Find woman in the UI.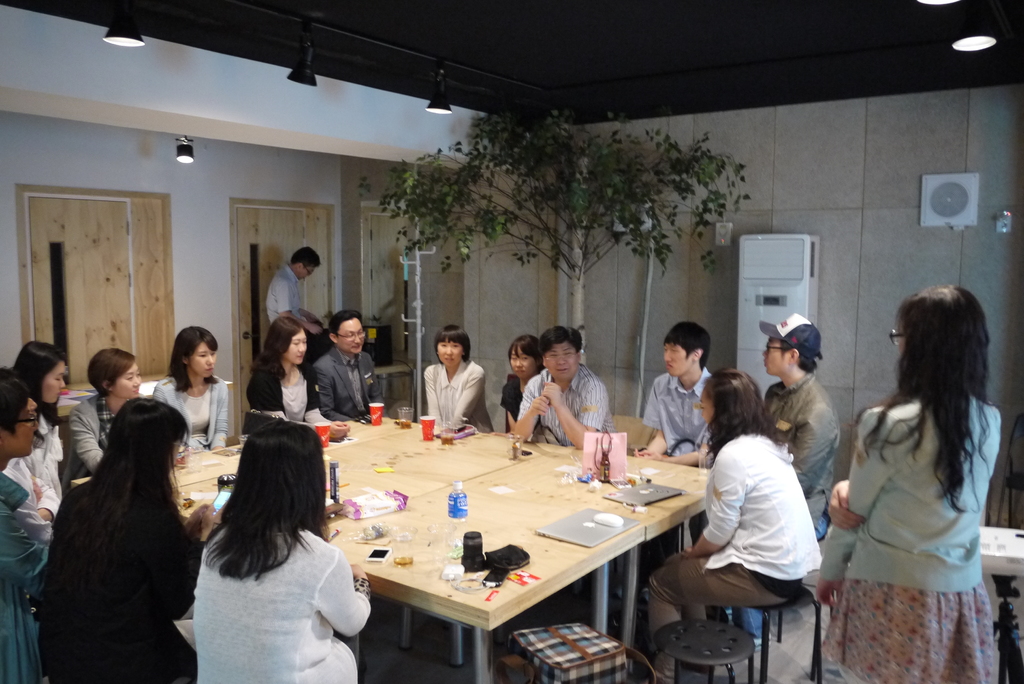
UI element at (806,275,1023,683).
